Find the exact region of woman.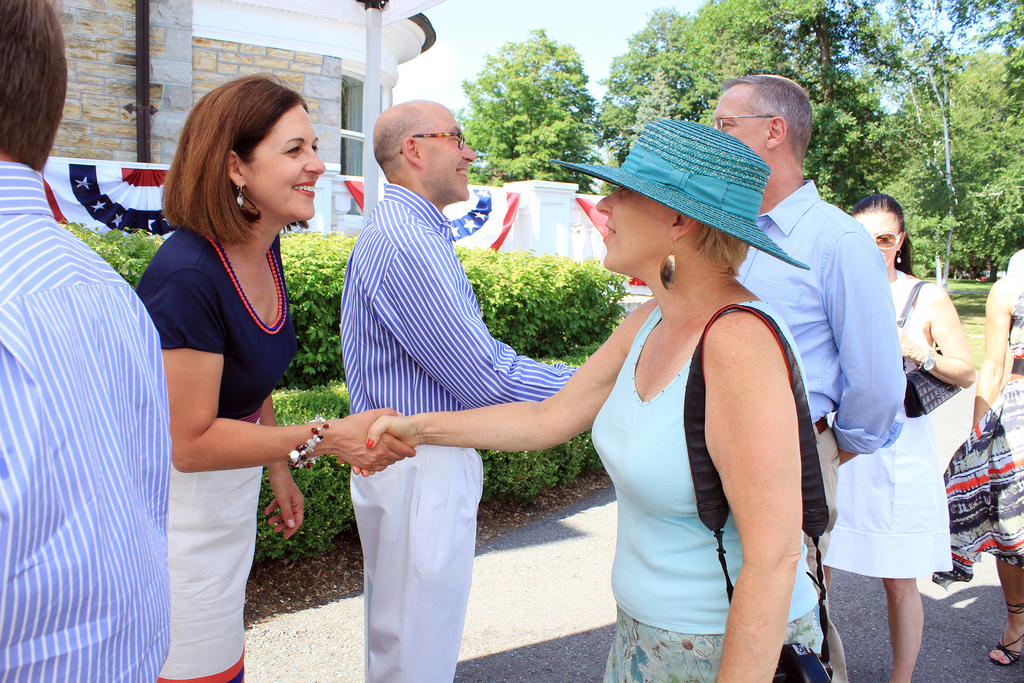
Exact region: detection(845, 194, 973, 682).
